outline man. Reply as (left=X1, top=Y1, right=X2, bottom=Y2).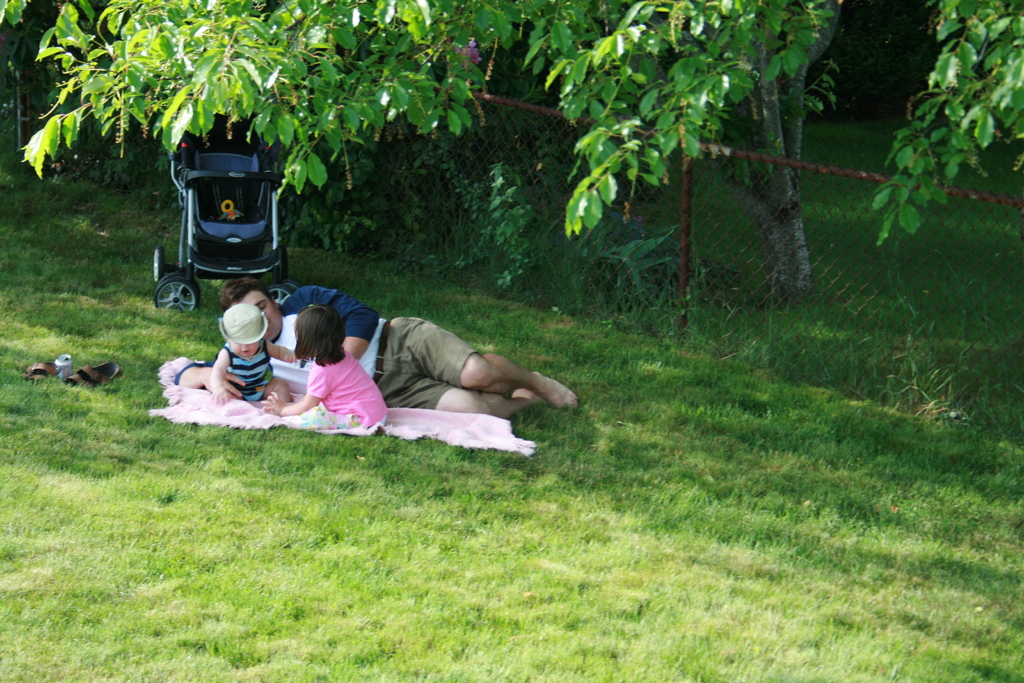
(left=190, top=276, right=564, bottom=451).
